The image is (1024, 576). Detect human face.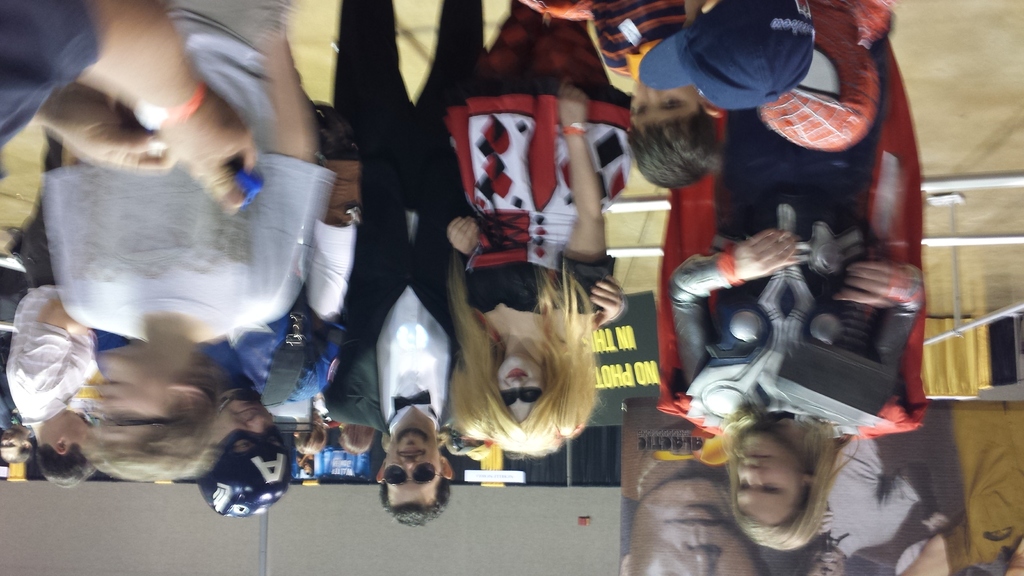
Detection: bbox=[63, 412, 89, 442].
